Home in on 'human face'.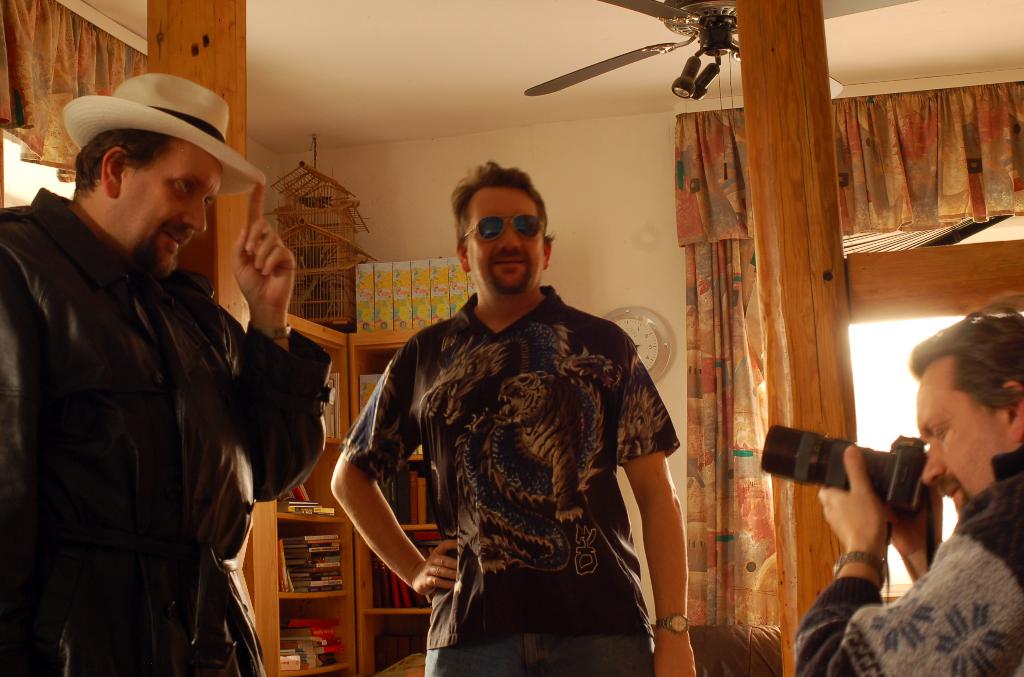
Homed in at 463/183/543/300.
